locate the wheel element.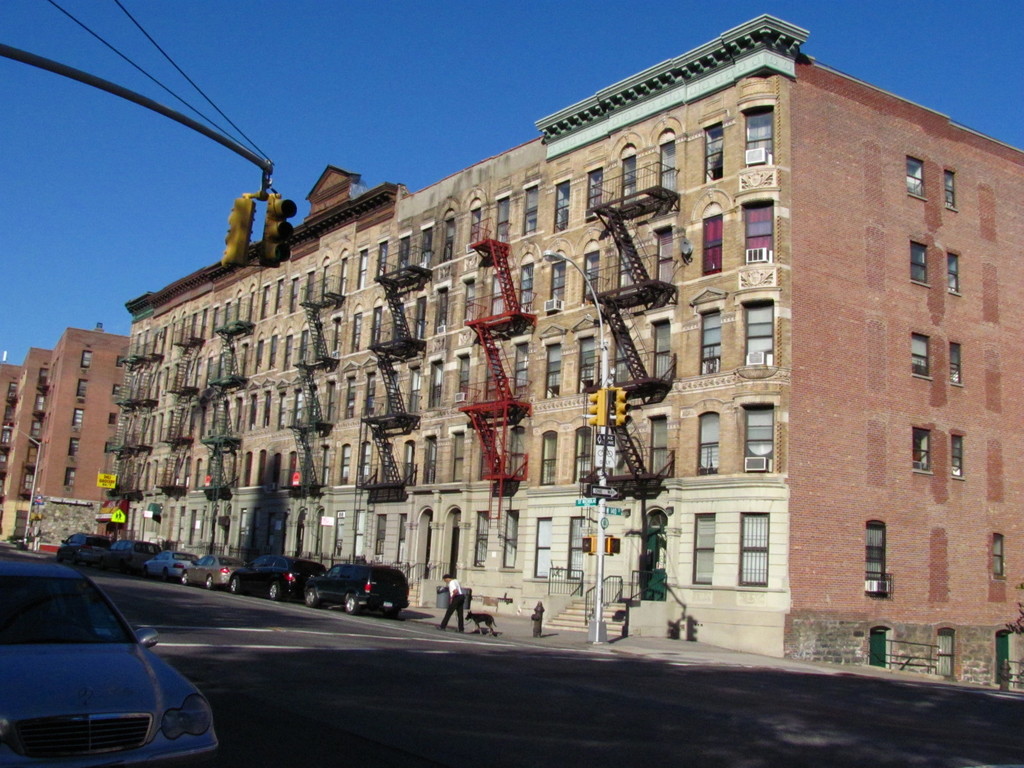
Element bbox: <bbox>269, 582, 279, 600</bbox>.
